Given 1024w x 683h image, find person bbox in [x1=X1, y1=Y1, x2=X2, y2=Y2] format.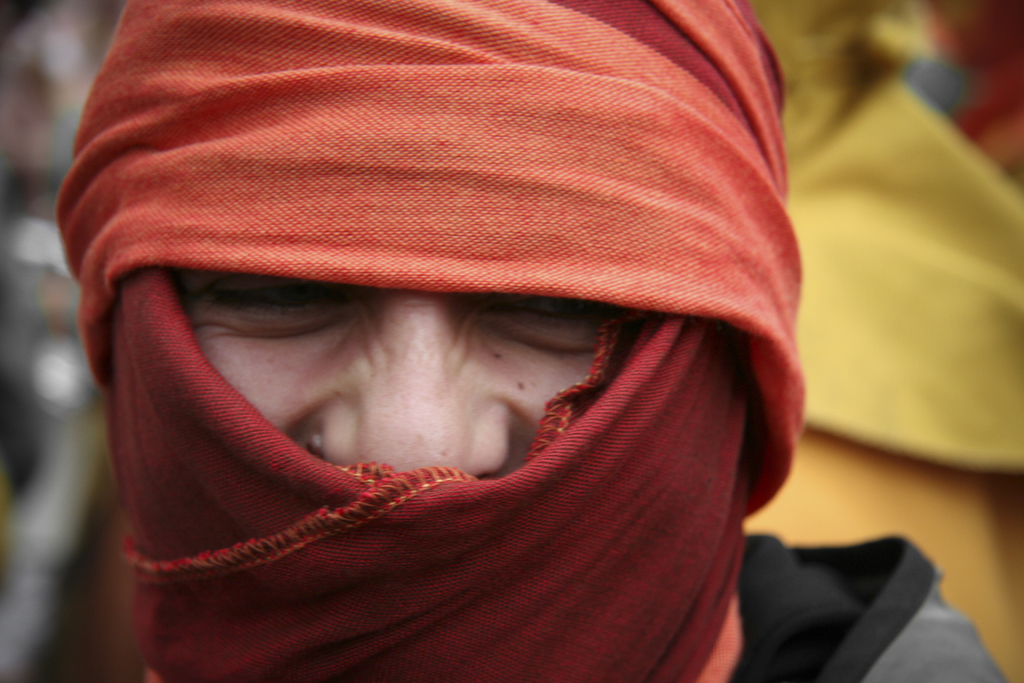
[x1=0, y1=0, x2=918, y2=682].
